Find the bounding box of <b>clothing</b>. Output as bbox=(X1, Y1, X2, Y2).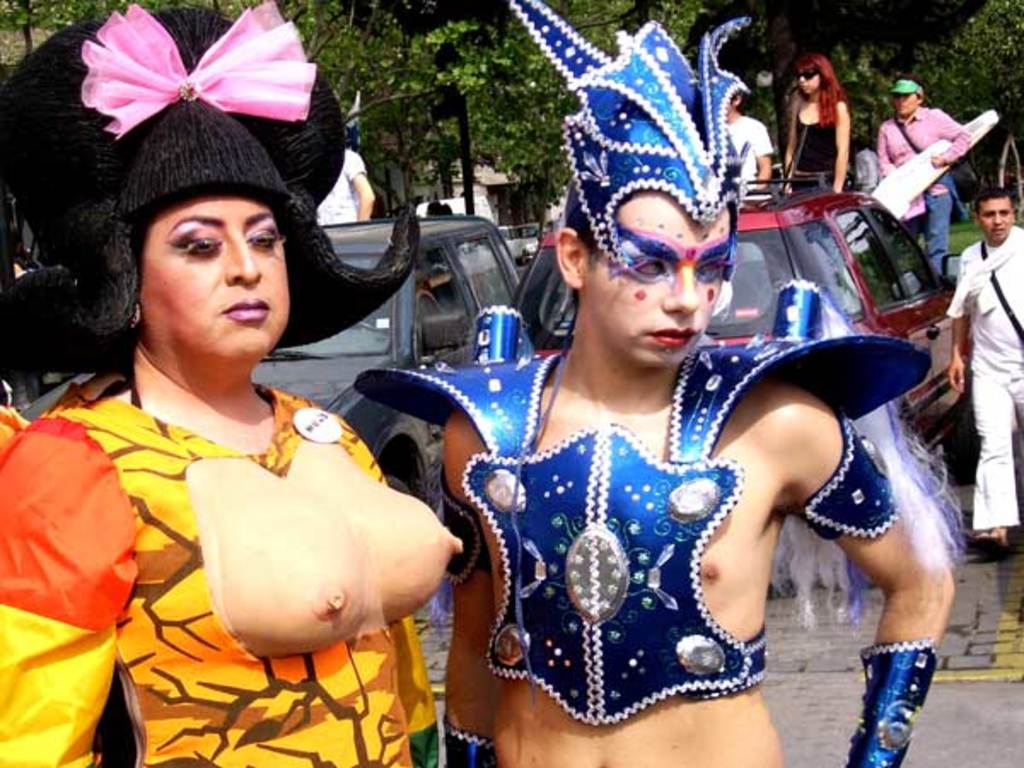
bbox=(947, 217, 1022, 536).
